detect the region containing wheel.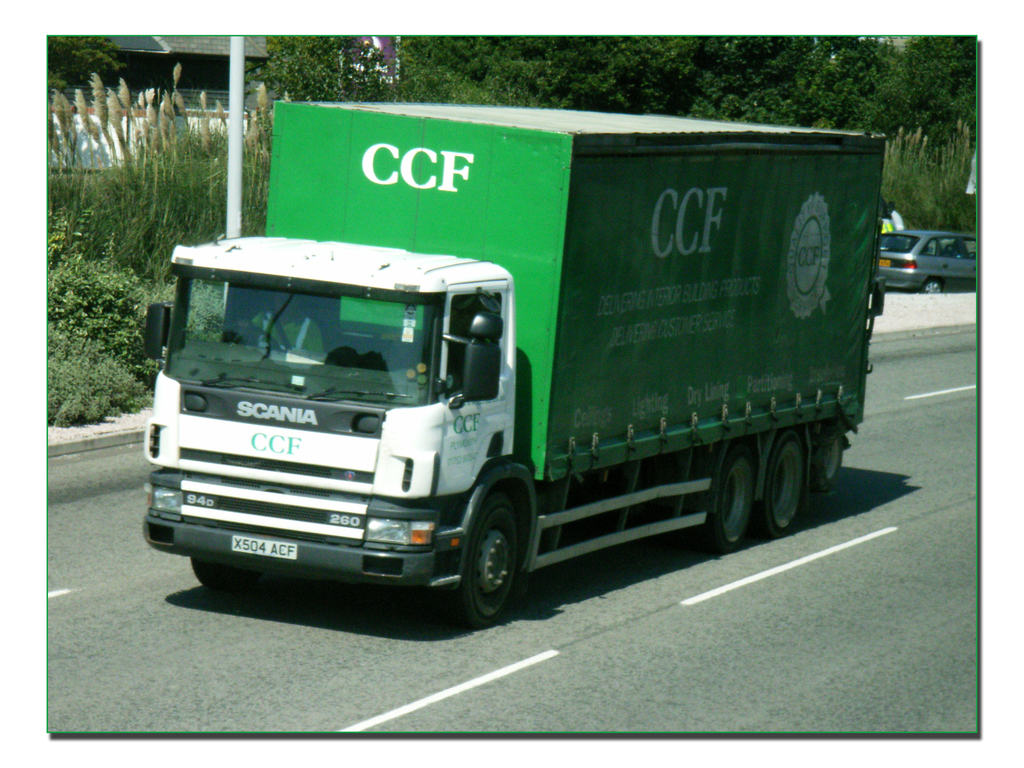
locate(751, 429, 820, 532).
